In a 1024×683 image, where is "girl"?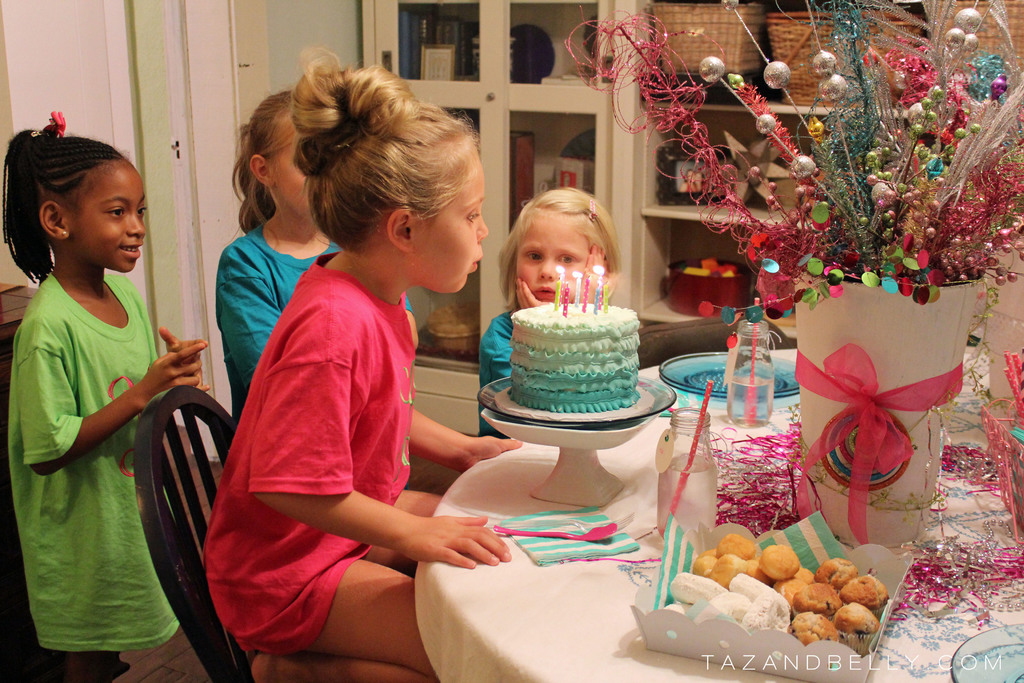
region(479, 183, 625, 445).
